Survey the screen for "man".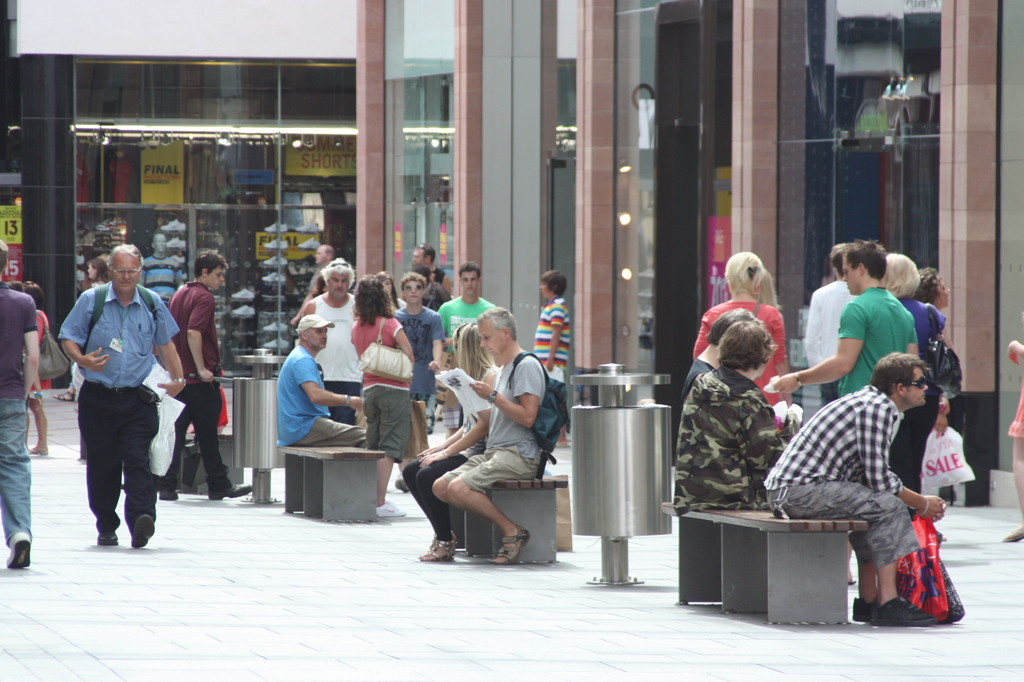
Survey found: crop(392, 272, 452, 495).
